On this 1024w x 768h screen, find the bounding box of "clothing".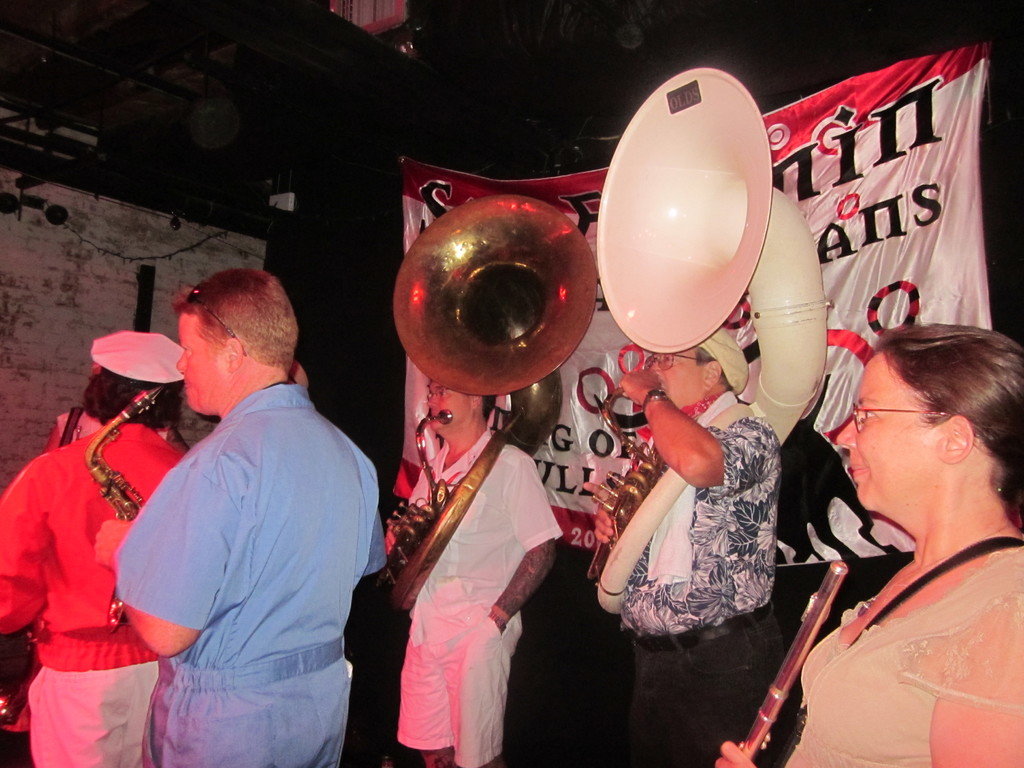
Bounding box: 772 536 1023 767.
